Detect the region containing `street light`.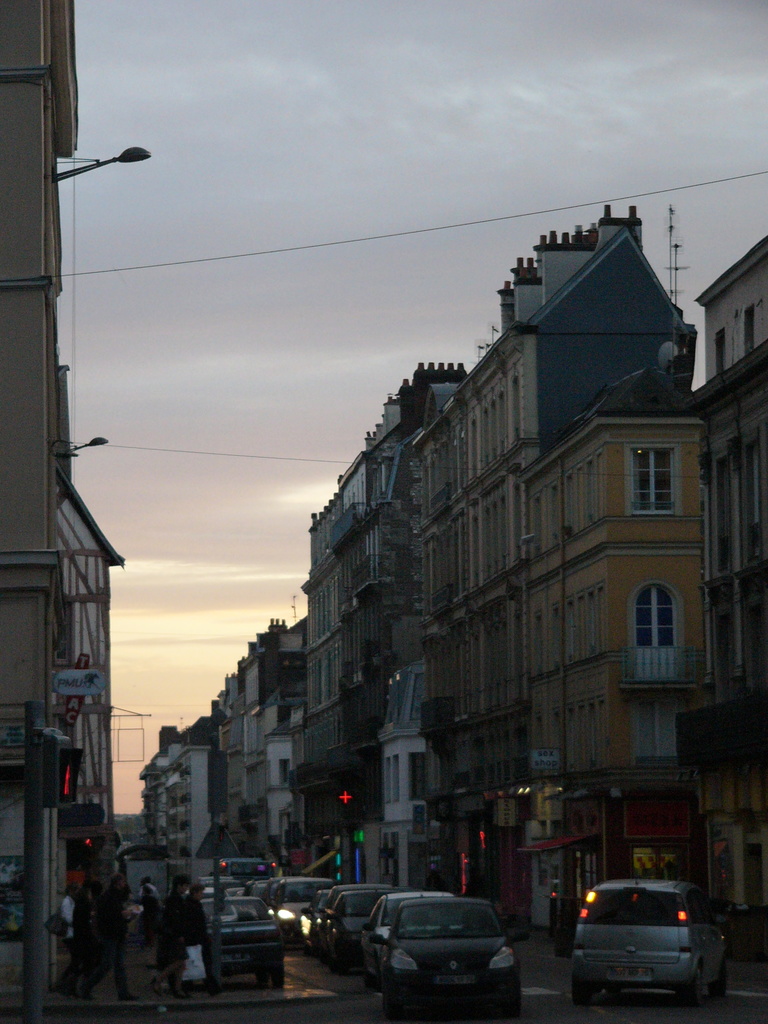
x1=45 y1=139 x2=152 y2=189.
